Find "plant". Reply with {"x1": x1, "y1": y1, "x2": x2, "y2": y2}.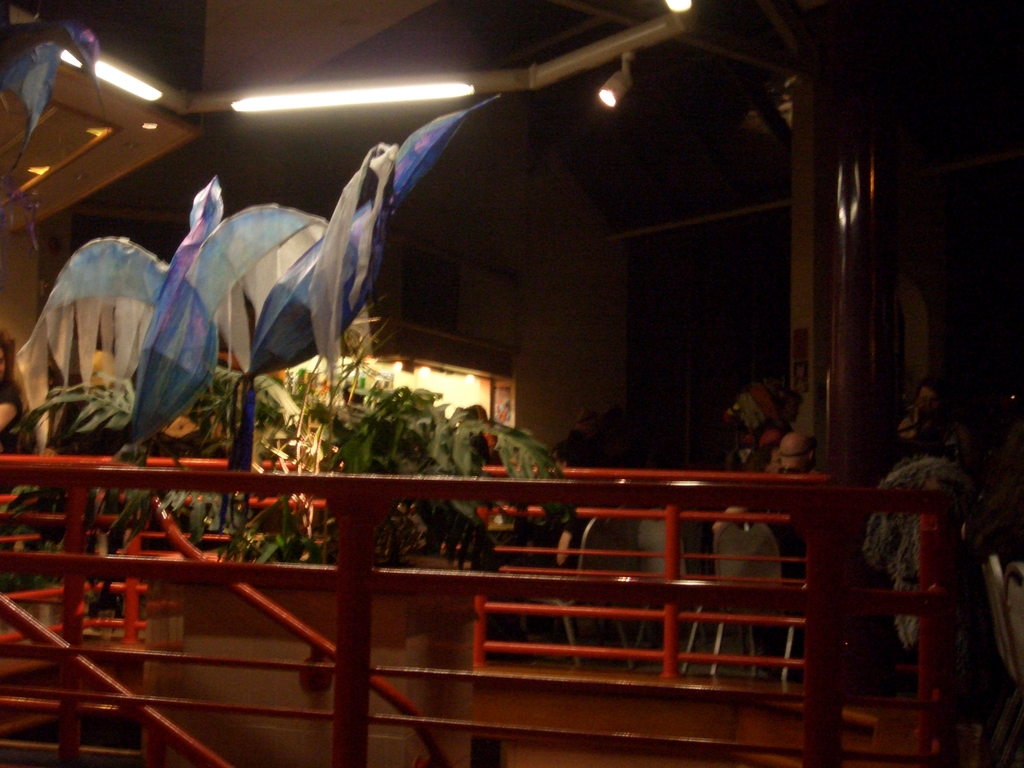
{"x1": 320, "y1": 385, "x2": 562, "y2": 576}.
